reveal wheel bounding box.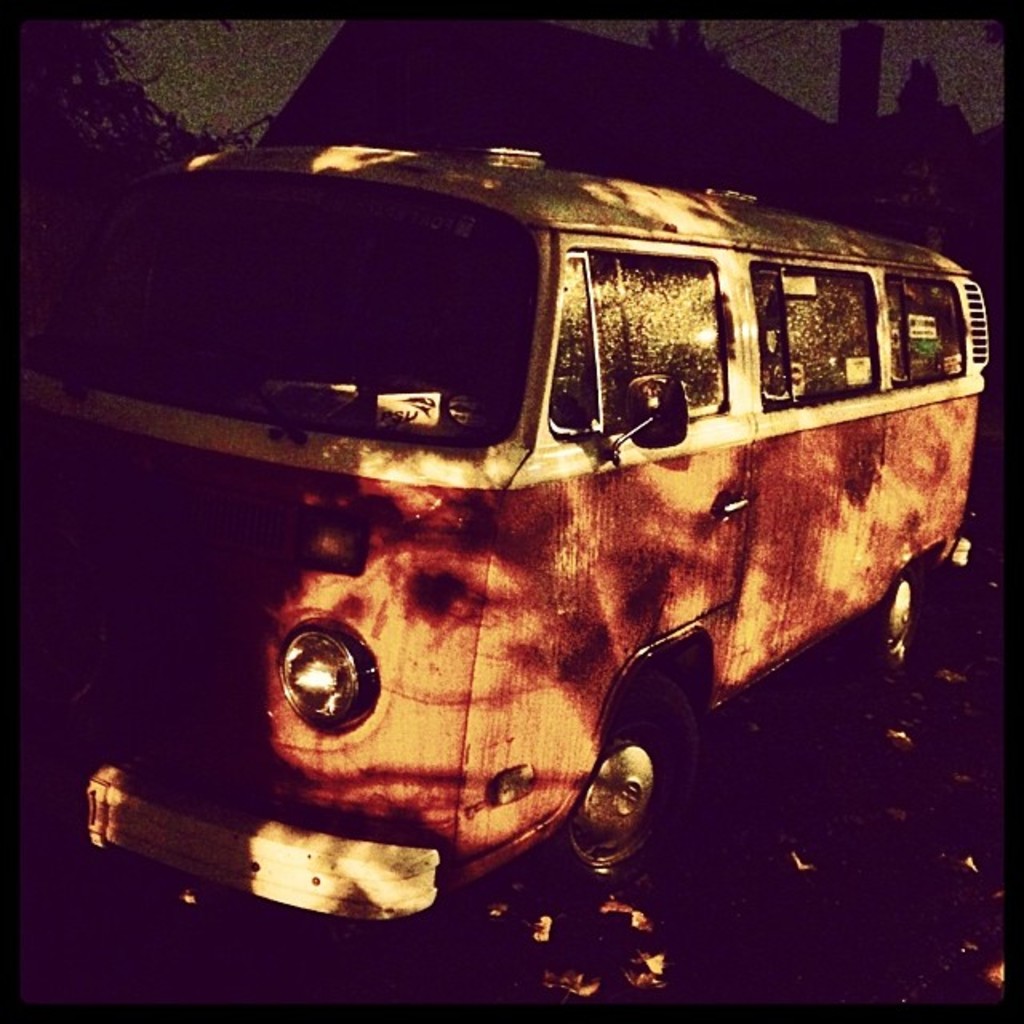
Revealed: l=874, t=555, r=918, b=698.
